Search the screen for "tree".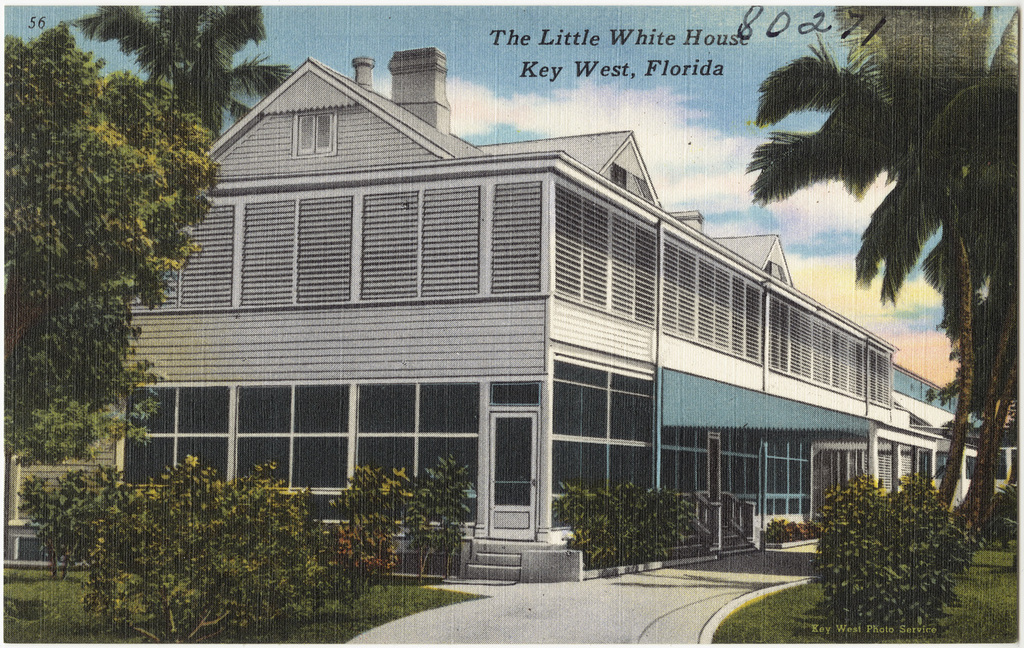
Found at Rect(816, 470, 987, 631).
